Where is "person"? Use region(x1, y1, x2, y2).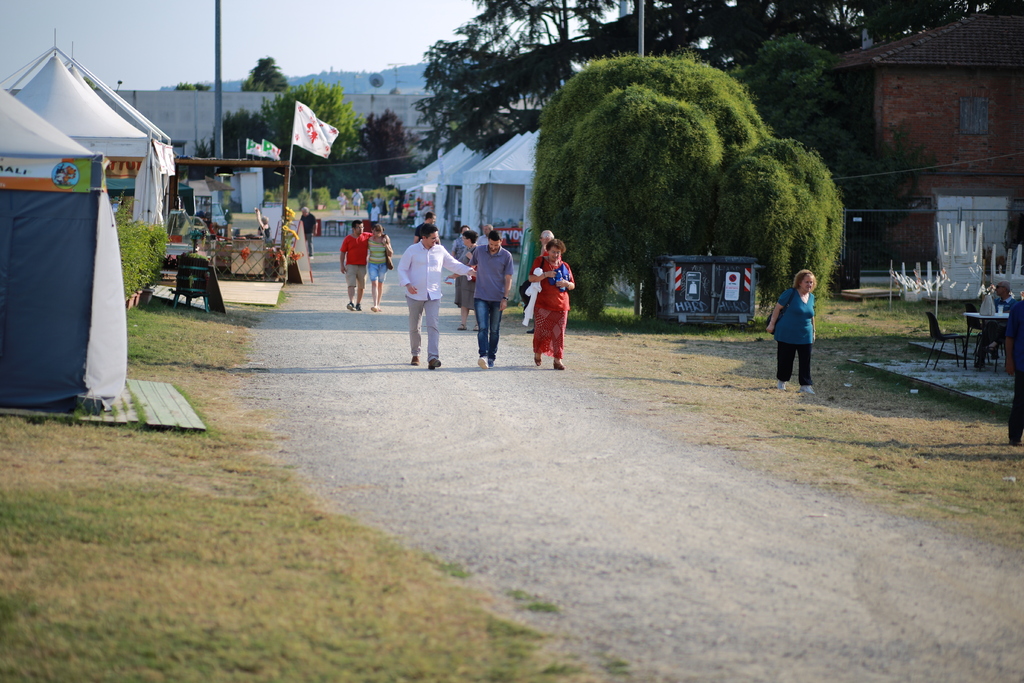
region(448, 218, 473, 334).
